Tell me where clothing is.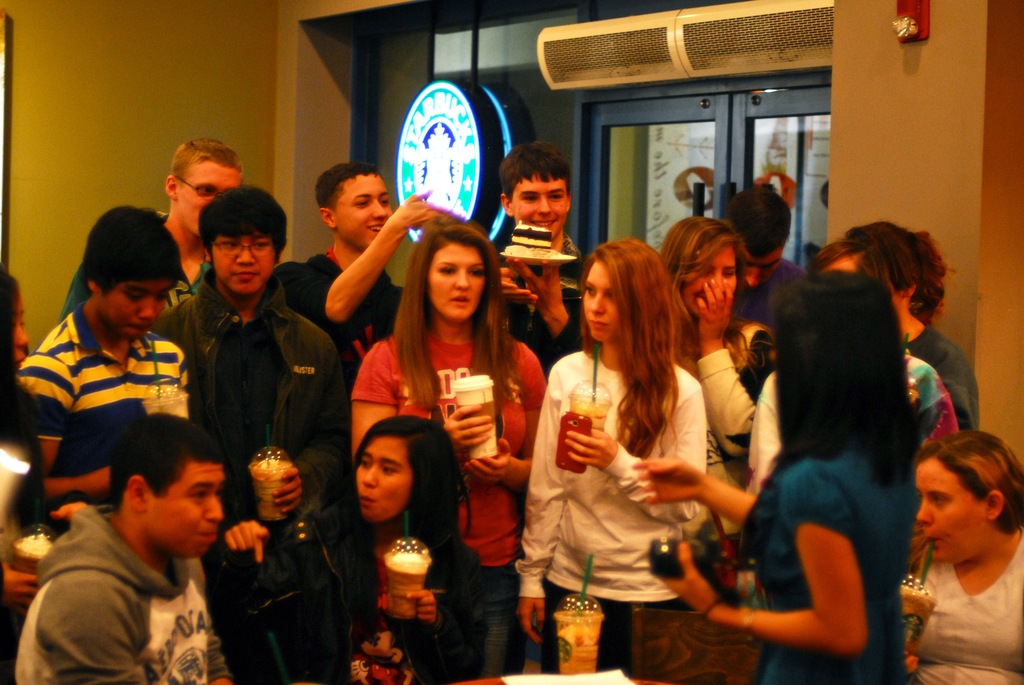
clothing is at [left=289, top=528, right=493, bottom=684].
